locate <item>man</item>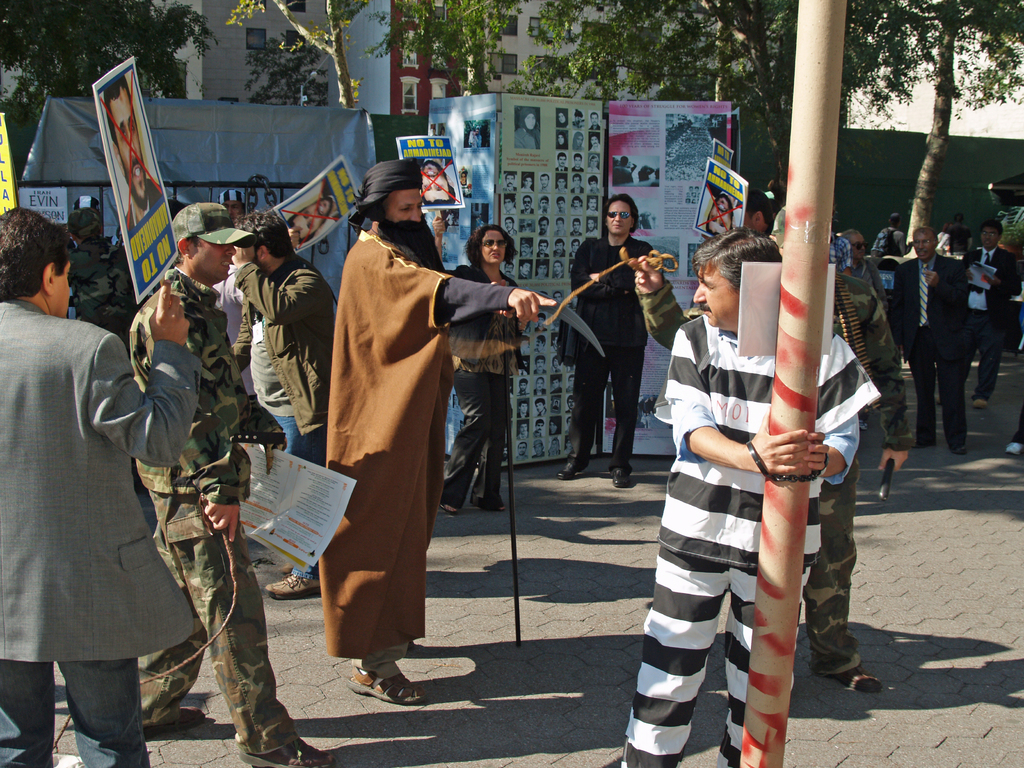
524/198/531/211
